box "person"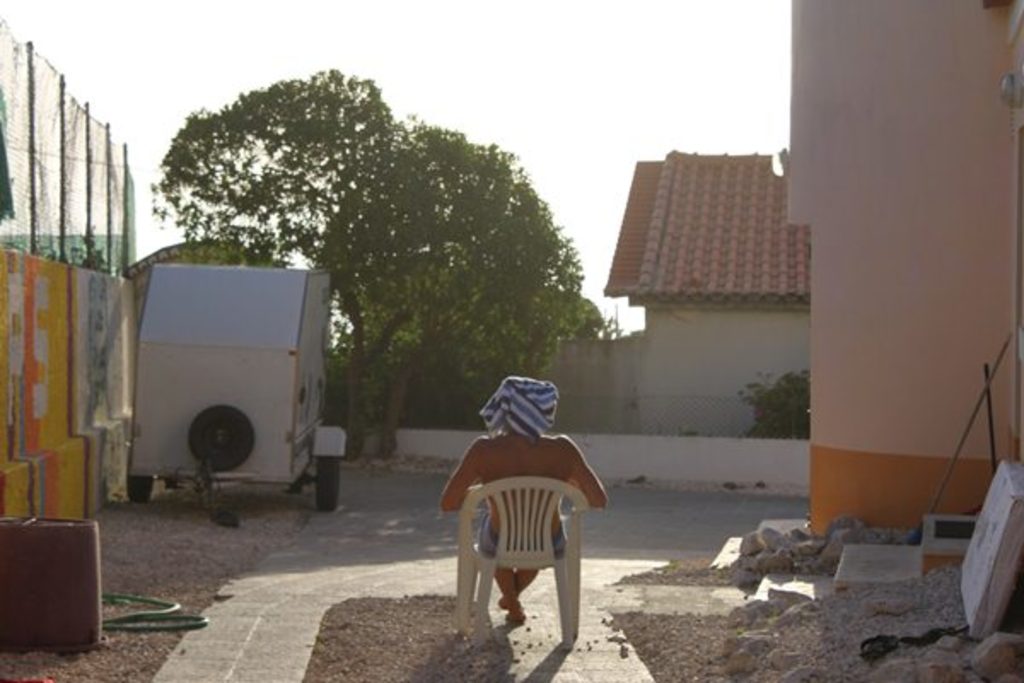
l=454, t=360, r=597, b=633
